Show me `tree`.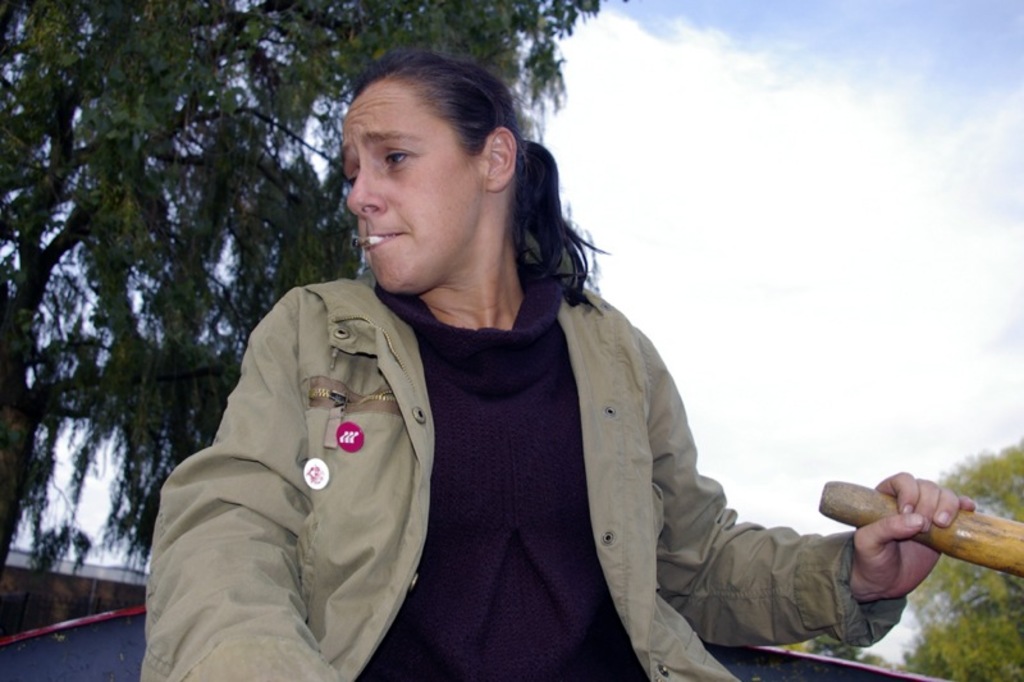
`tree` is here: select_region(774, 632, 887, 673).
